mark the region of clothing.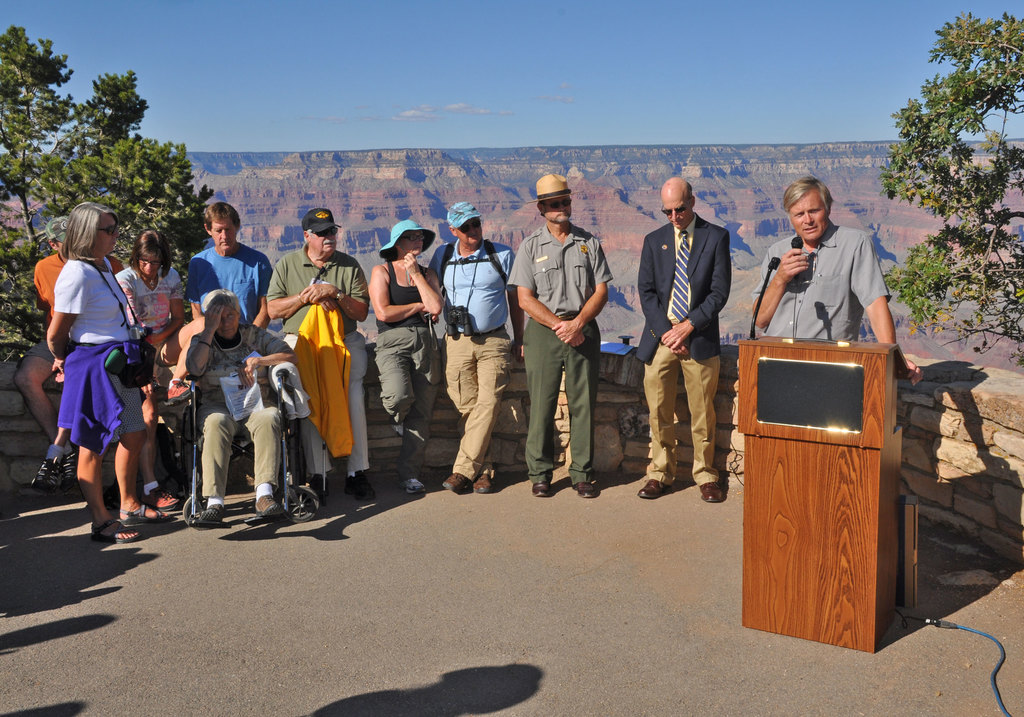
Region: left=428, top=239, right=516, bottom=483.
